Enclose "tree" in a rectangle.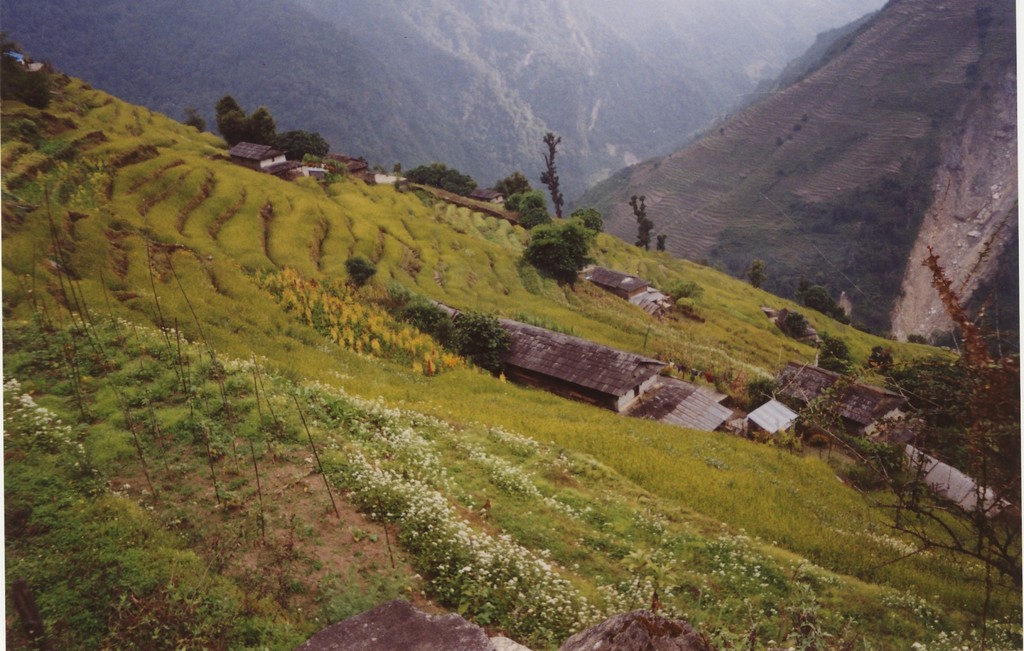
select_region(530, 213, 601, 269).
